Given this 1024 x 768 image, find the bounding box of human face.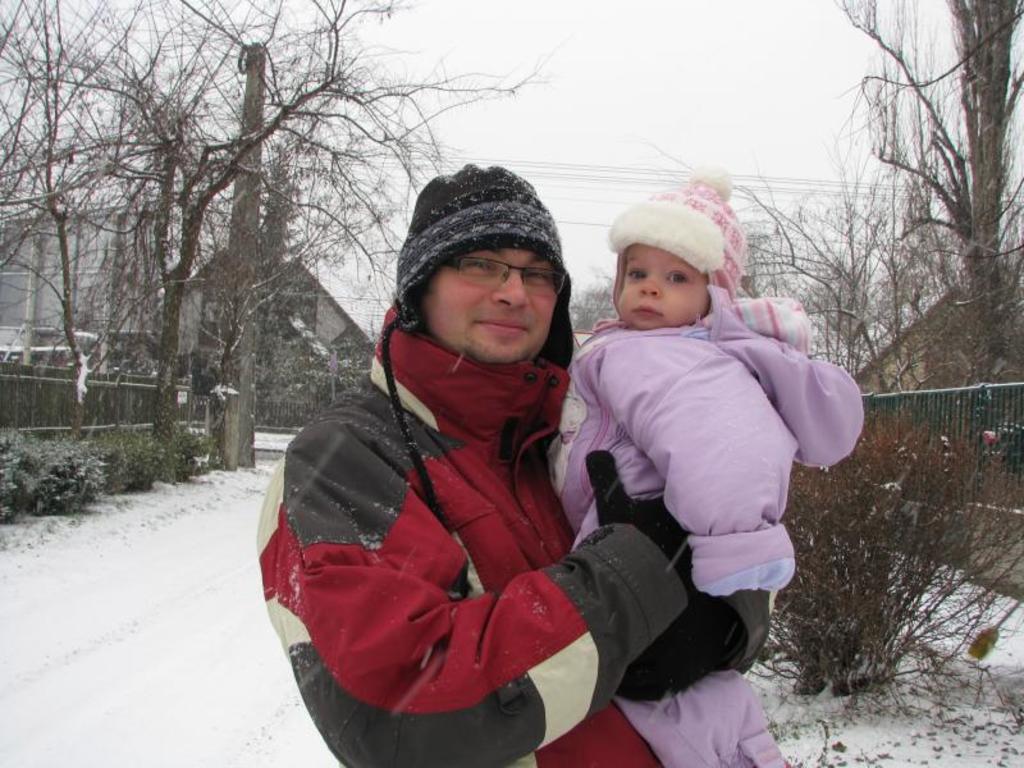
[424,248,557,364].
